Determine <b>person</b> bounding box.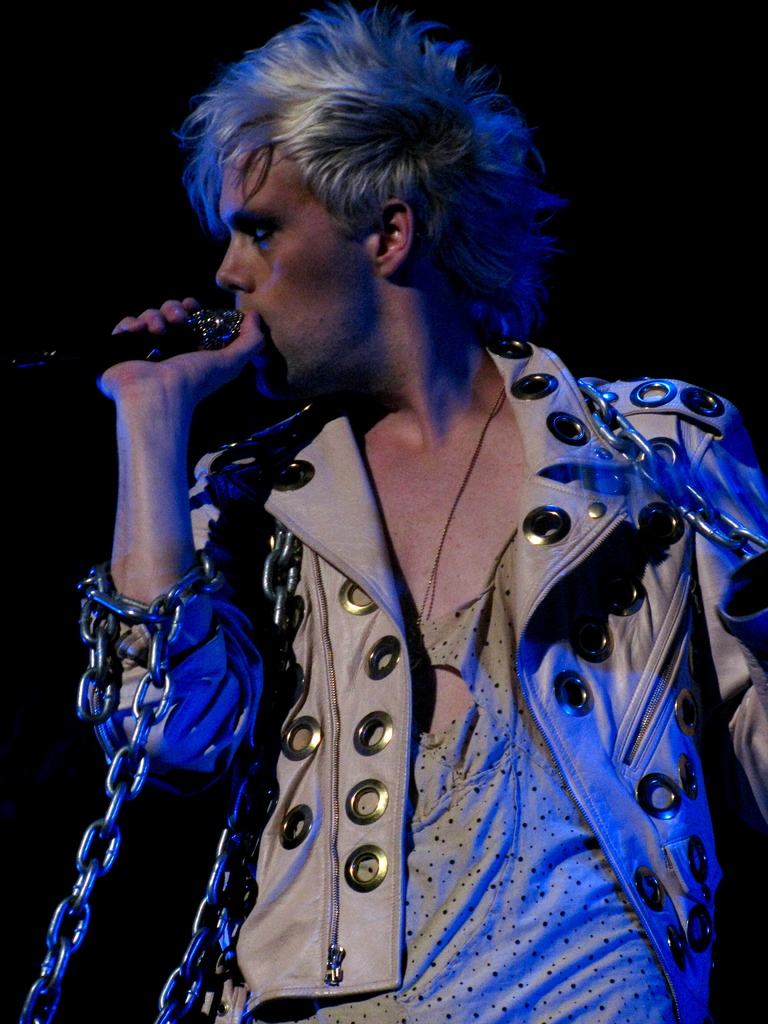
Determined: {"left": 75, "top": 4, "right": 767, "bottom": 1023}.
